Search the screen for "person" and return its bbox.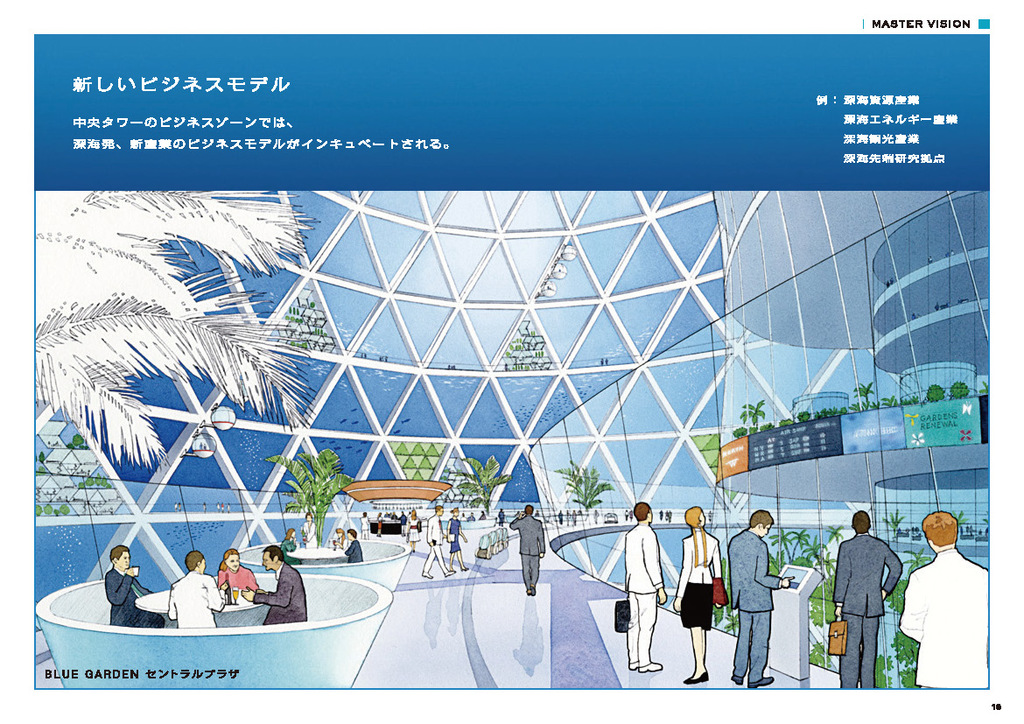
Found: bbox=[557, 507, 560, 524].
